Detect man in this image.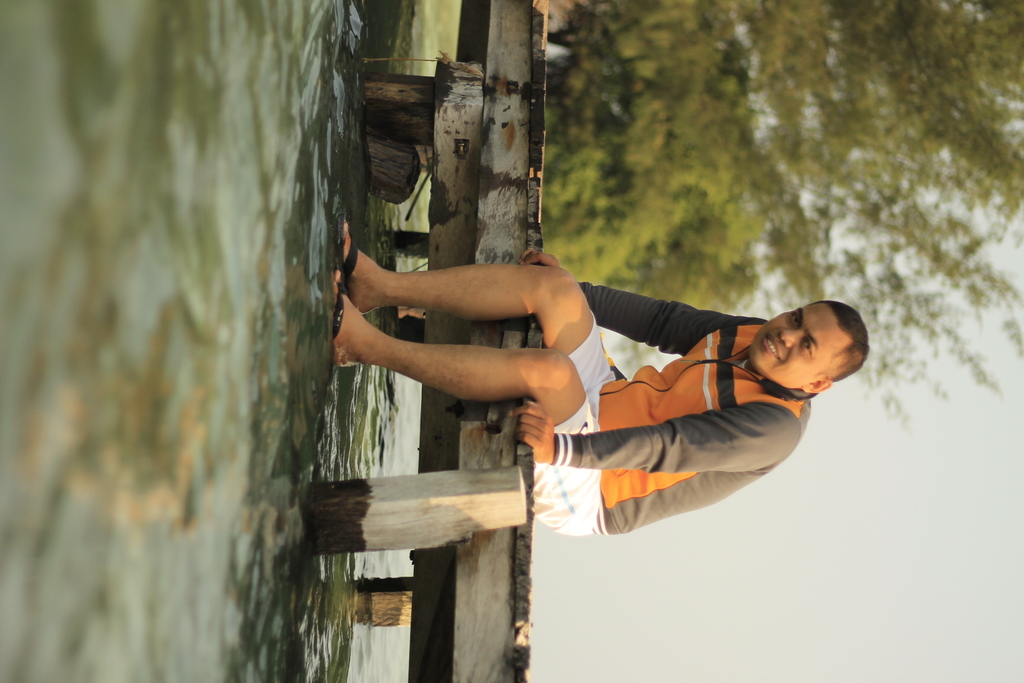
Detection: region(335, 214, 869, 536).
